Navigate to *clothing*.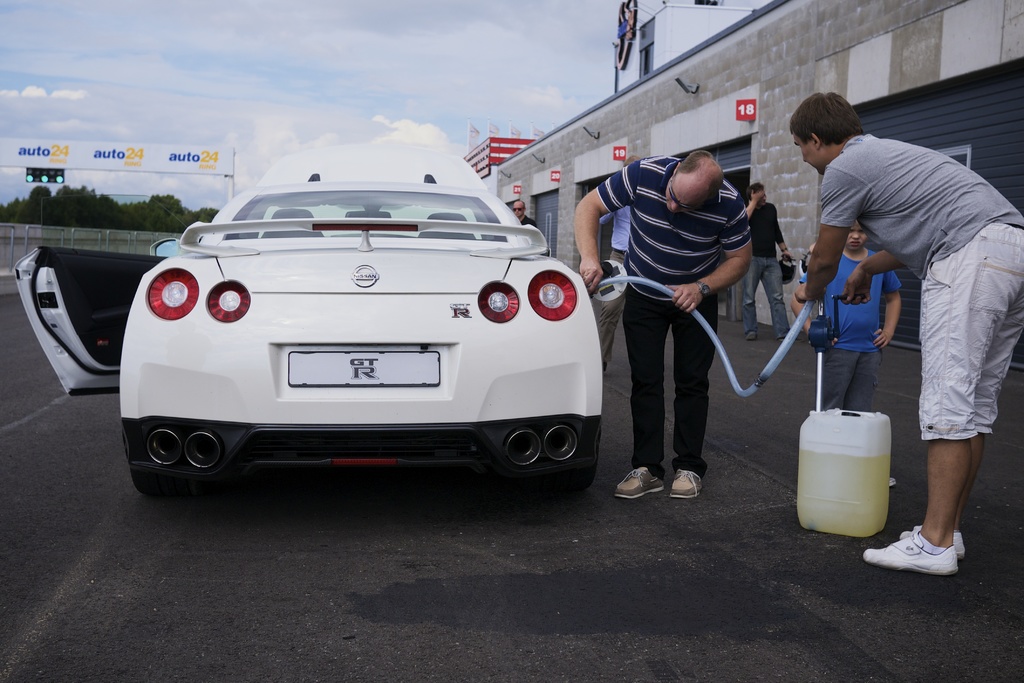
Navigation target: {"left": 524, "top": 218, "right": 538, "bottom": 227}.
